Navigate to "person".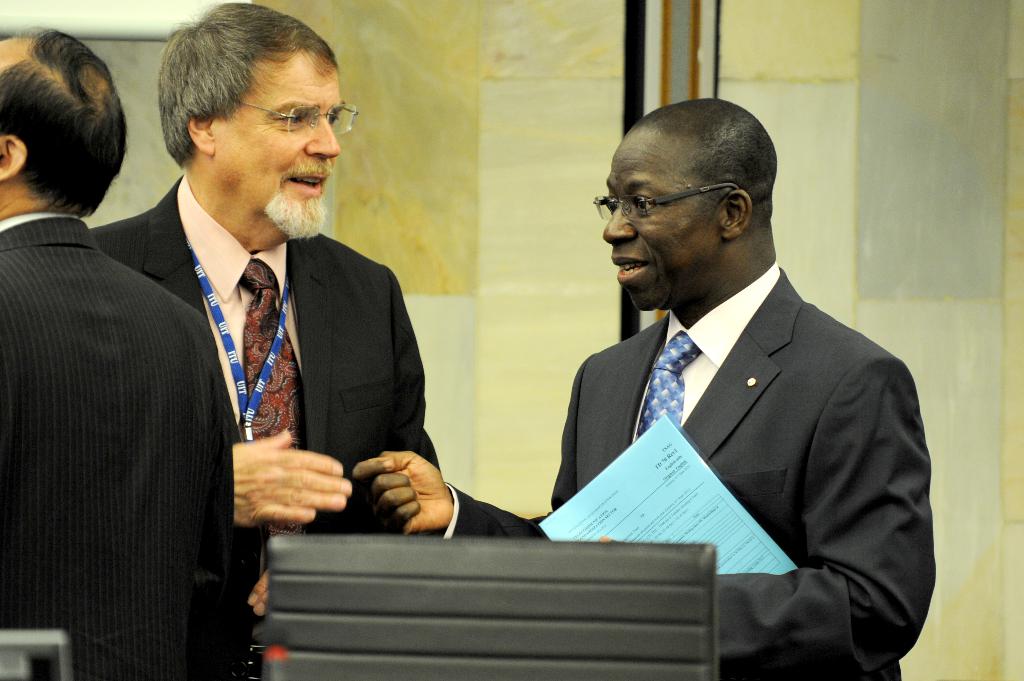
Navigation target: x1=92 y1=0 x2=440 y2=680.
